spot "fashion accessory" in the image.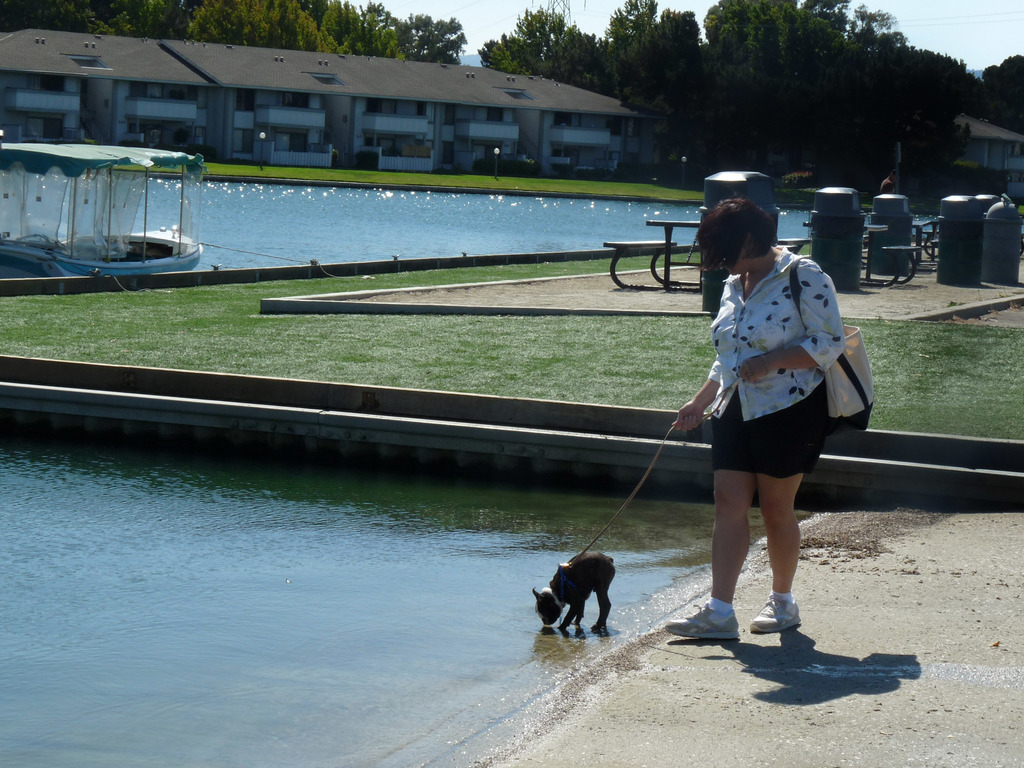
"fashion accessory" found at <box>744,372,749,379</box>.
